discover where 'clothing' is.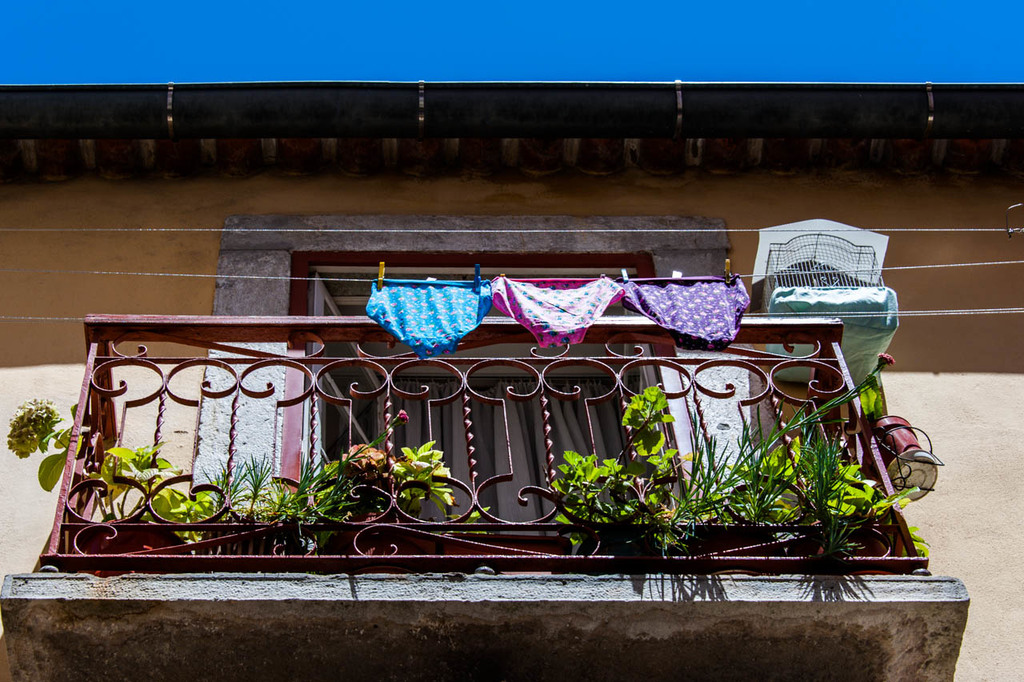
Discovered at locate(612, 286, 741, 345).
